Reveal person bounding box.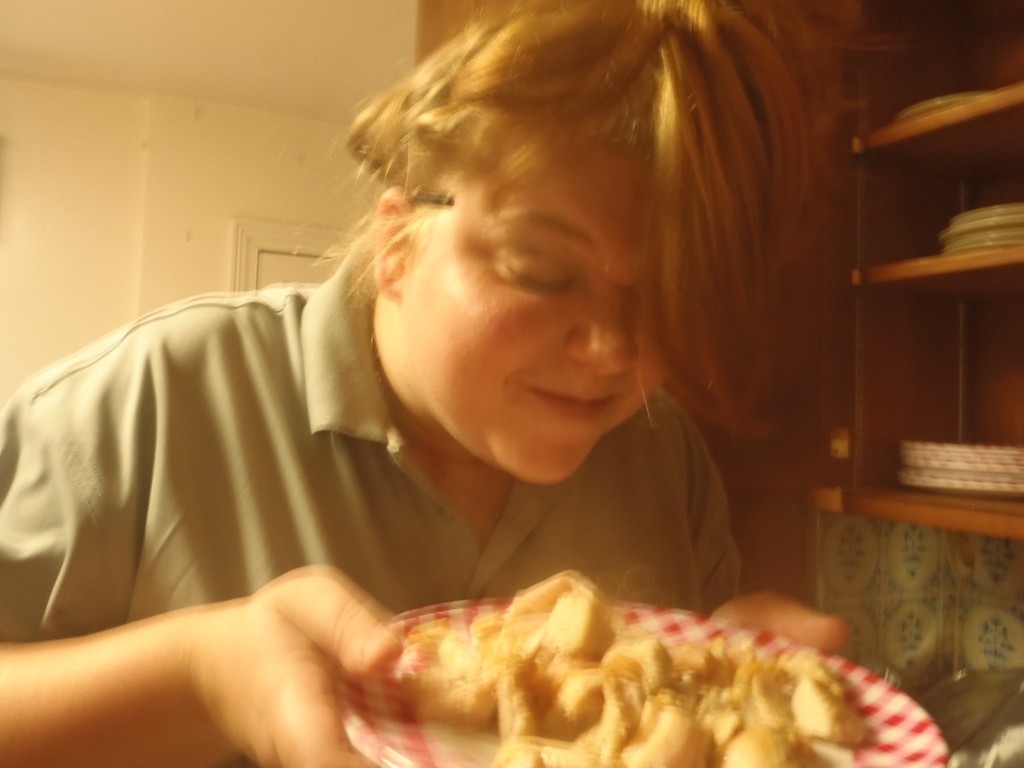
Revealed: <box>0,2,865,767</box>.
